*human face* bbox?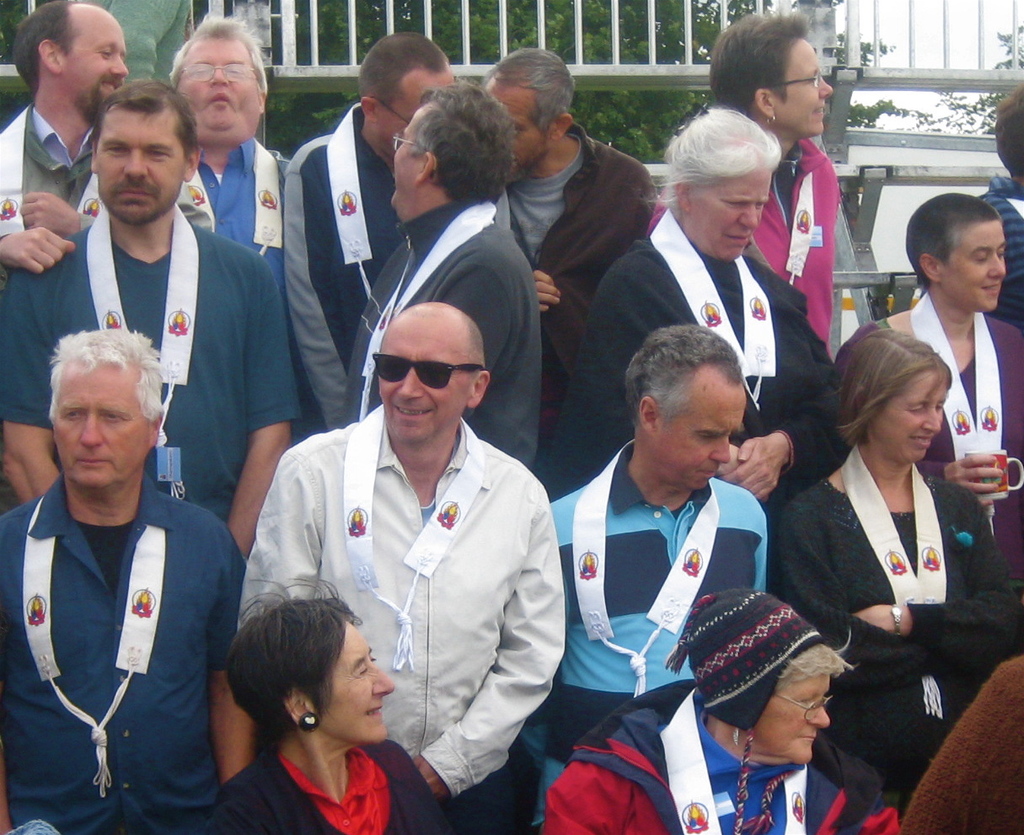
select_region(488, 74, 555, 165)
